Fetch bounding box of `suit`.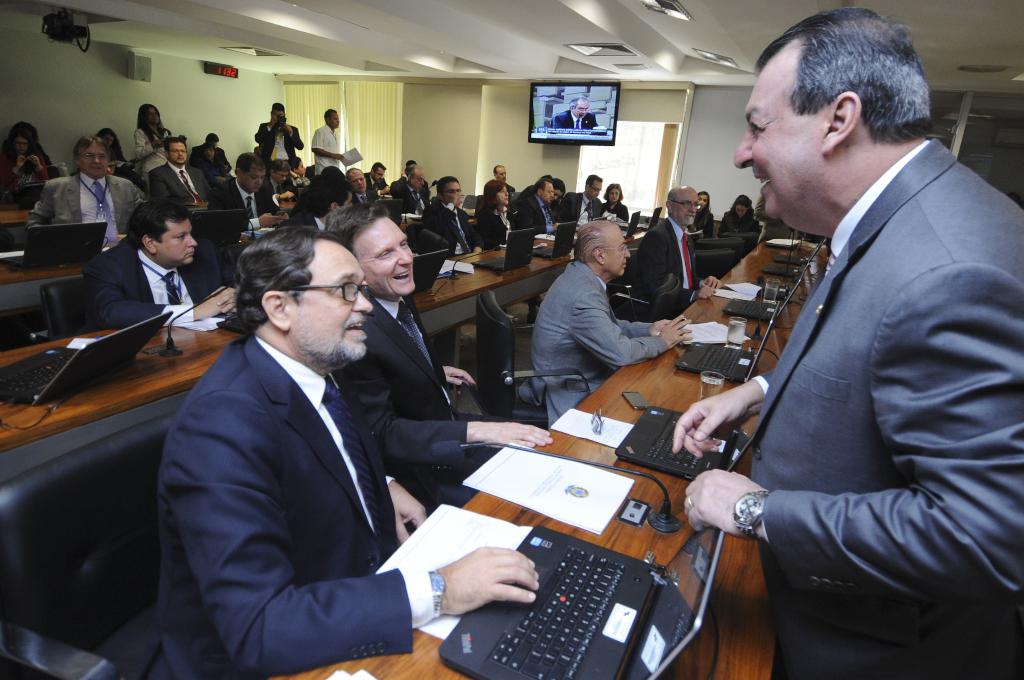
Bbox: (left=595, top=206, right=632, bottom=219).
